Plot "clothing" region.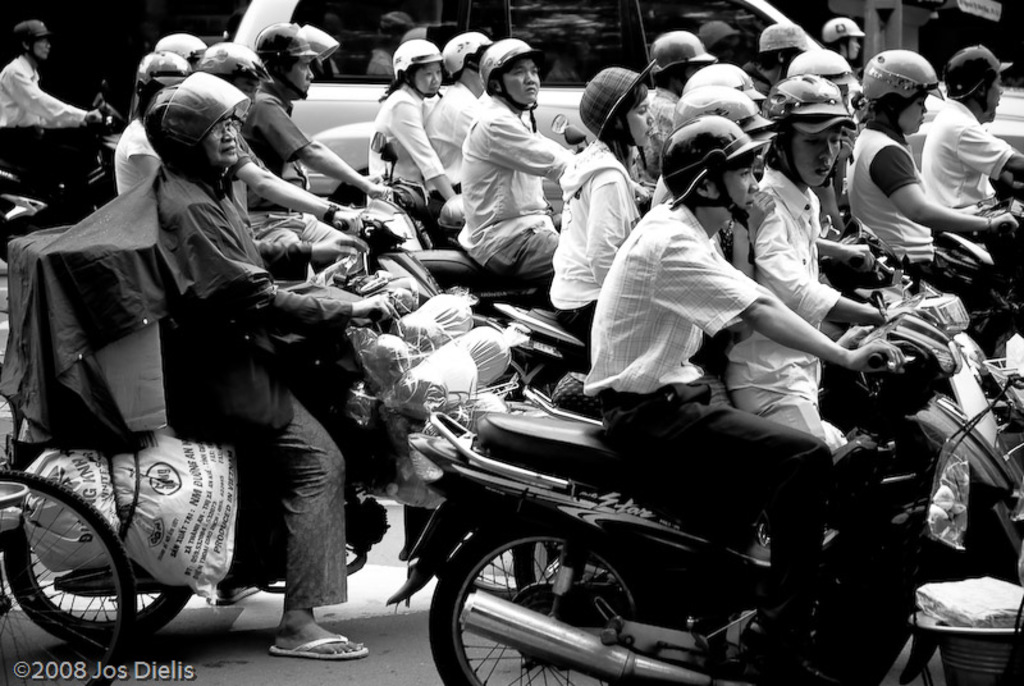
Plotted at {"x1": 919, "y1": 95, "x2": 1011, "y2": 202}.
